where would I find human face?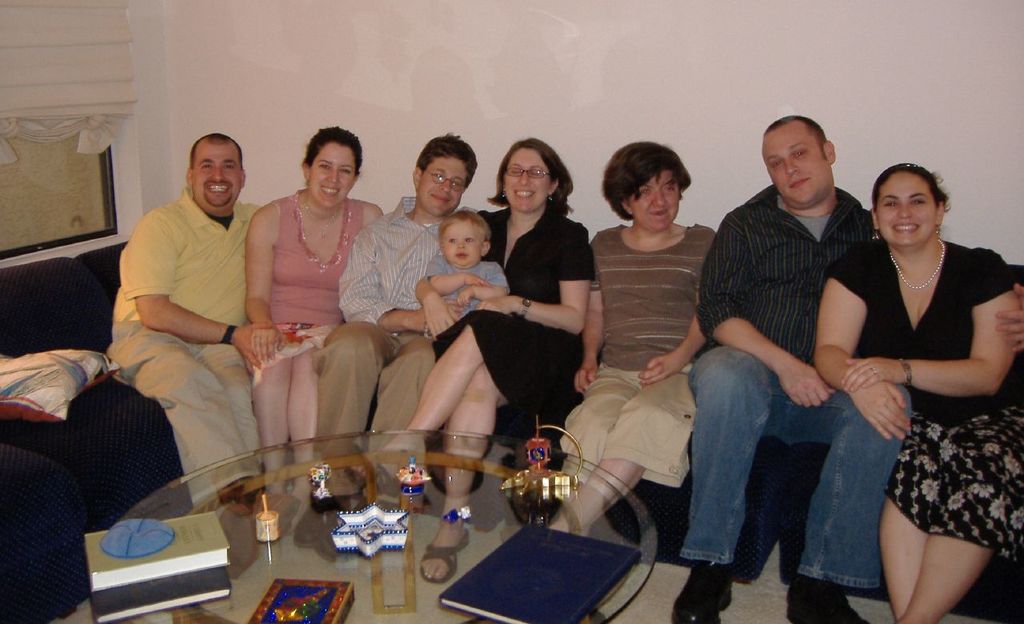
At box(308, 142, 355, 210).
